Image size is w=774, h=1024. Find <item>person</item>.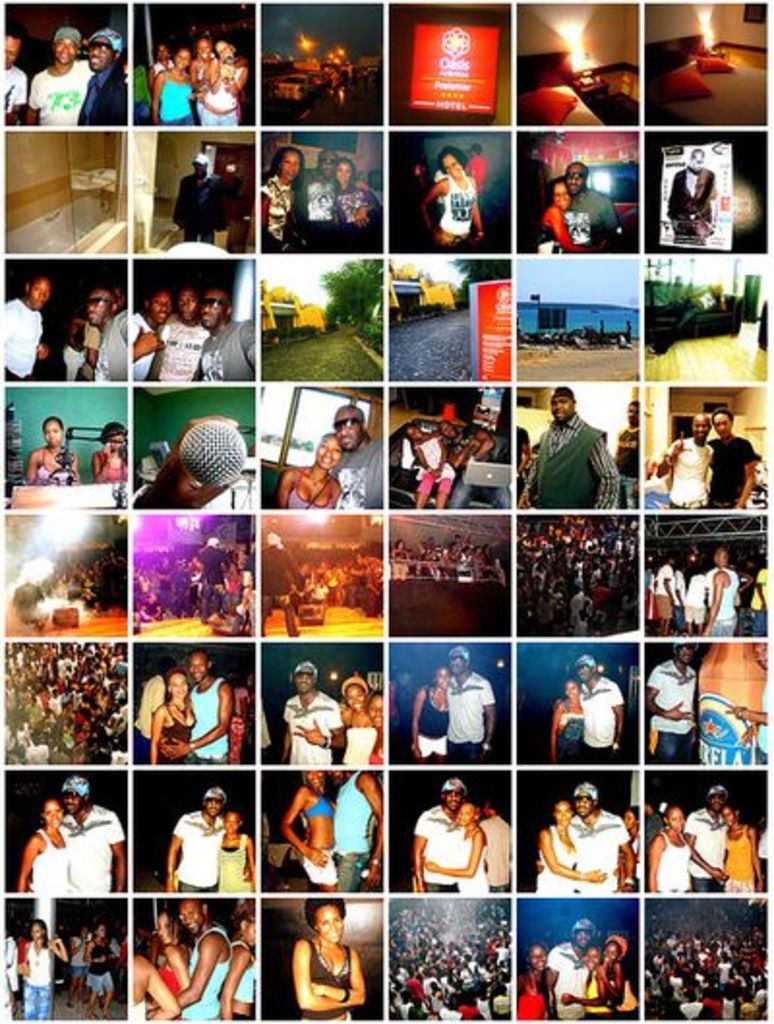
[422,141,488,250].
